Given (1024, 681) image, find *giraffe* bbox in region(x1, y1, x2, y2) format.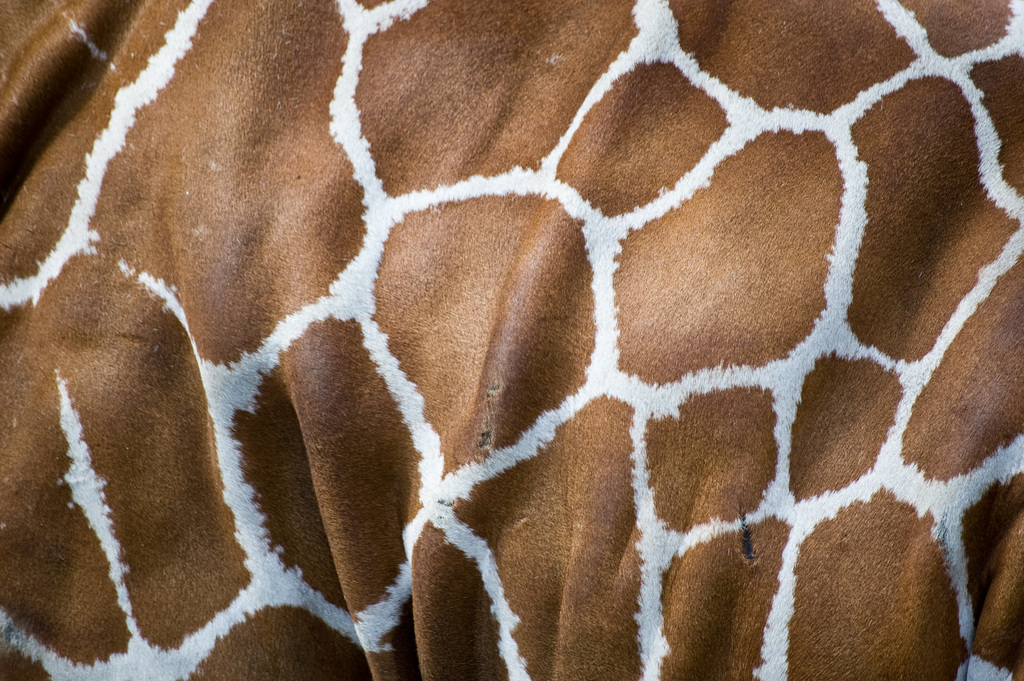
region(0, 0, 1023, 680).
